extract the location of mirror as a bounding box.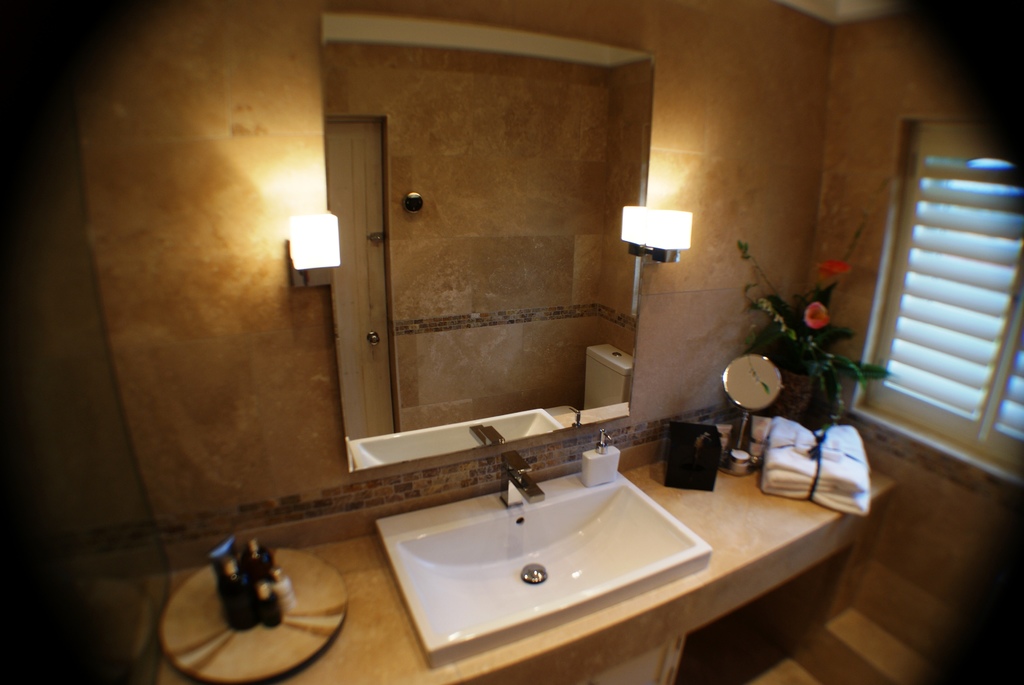
[x1=321, y1=13, x2=653, y2=443].
